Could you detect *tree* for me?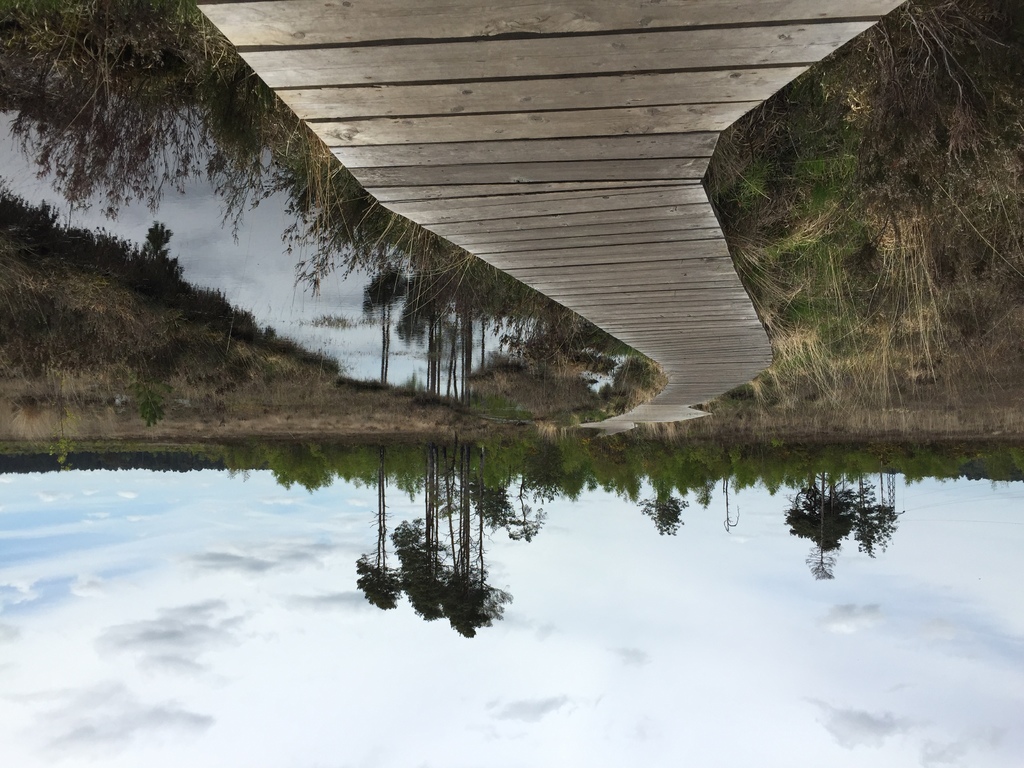
Detection result: 470/457/512/535.
